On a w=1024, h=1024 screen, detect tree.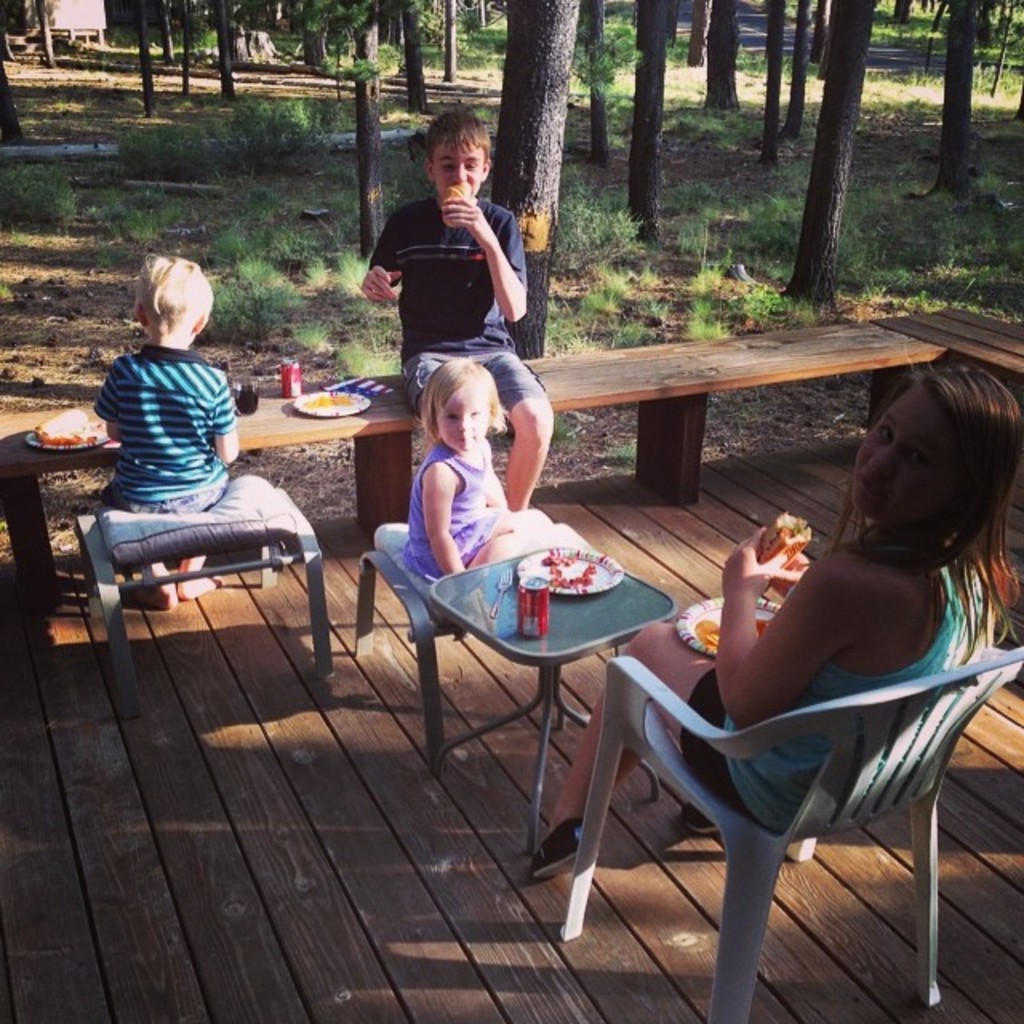
(left=792, top=0, right=808, bottom=138).
